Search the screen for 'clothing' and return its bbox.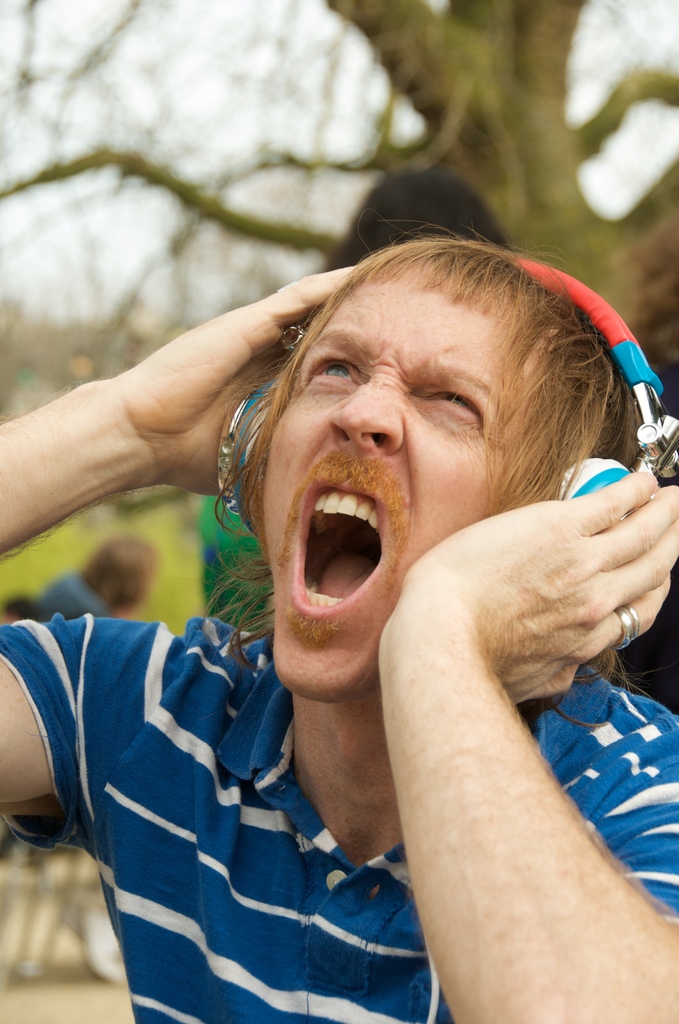
Found: region(0, 611, 678, 1023).
